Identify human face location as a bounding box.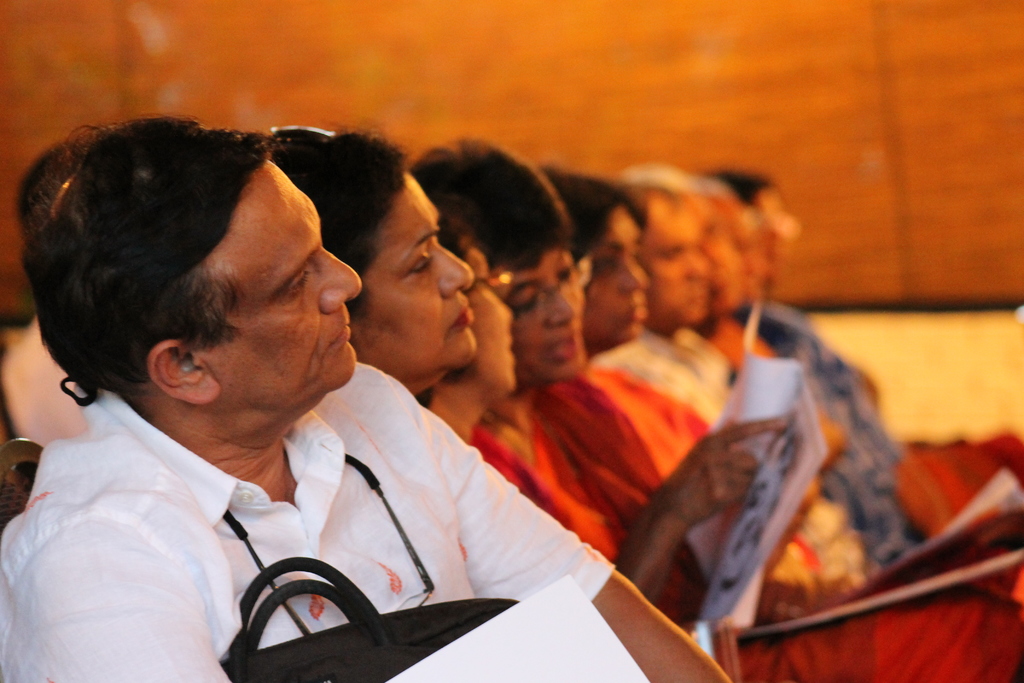
x1=581 y1=205 x2=650 y2=356.
